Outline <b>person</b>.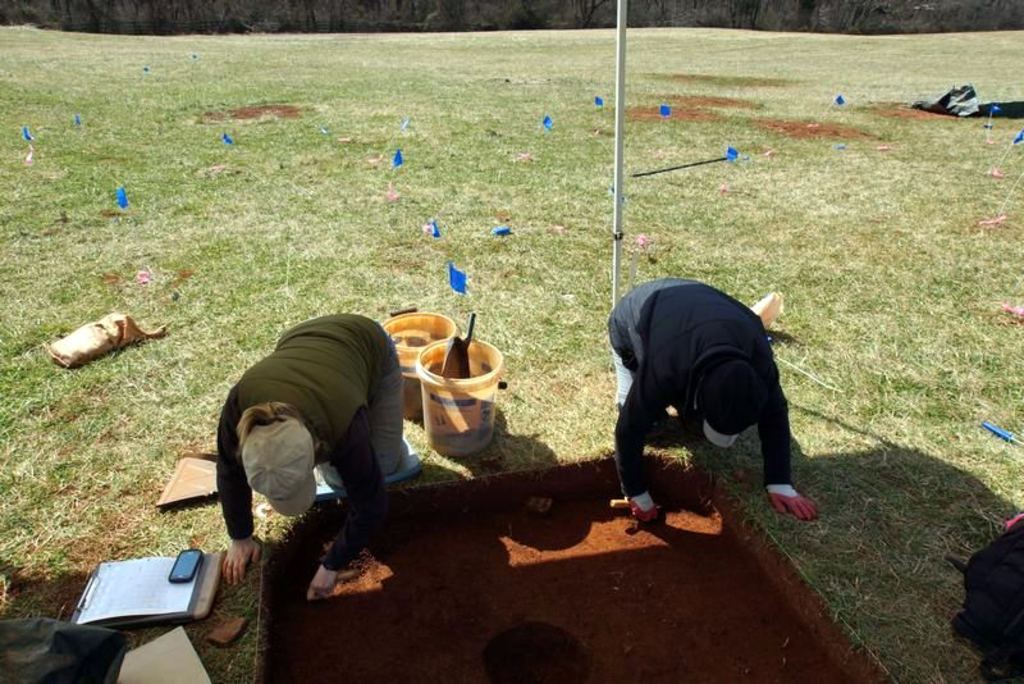
Outline: bbox=(209, 286, 430, 588).
